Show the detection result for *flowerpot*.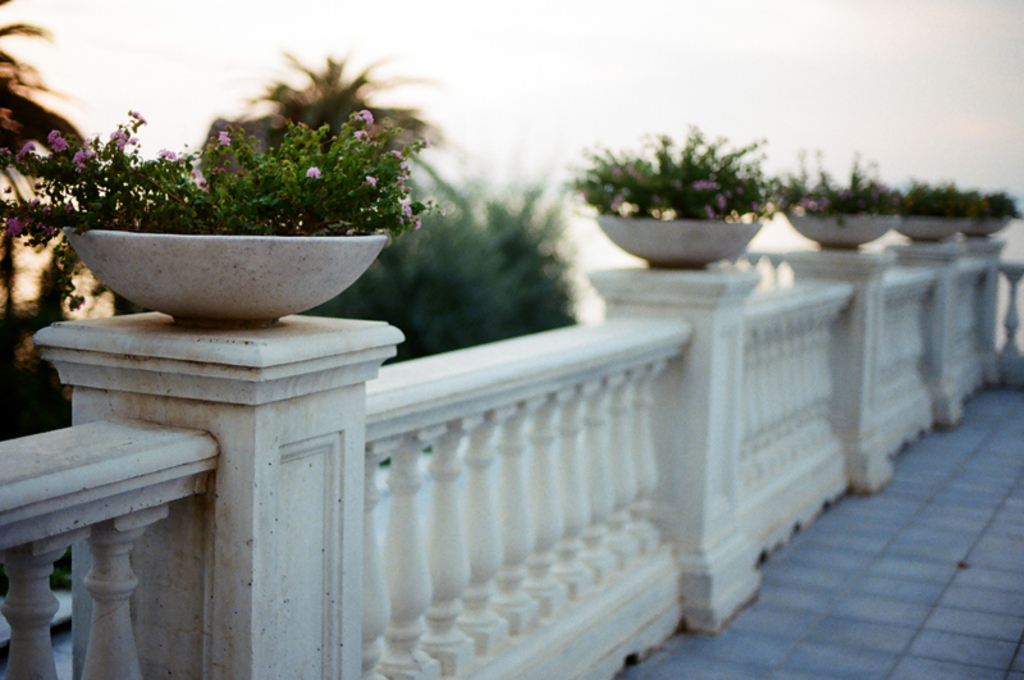
box=[64, 134, 433, 337].
